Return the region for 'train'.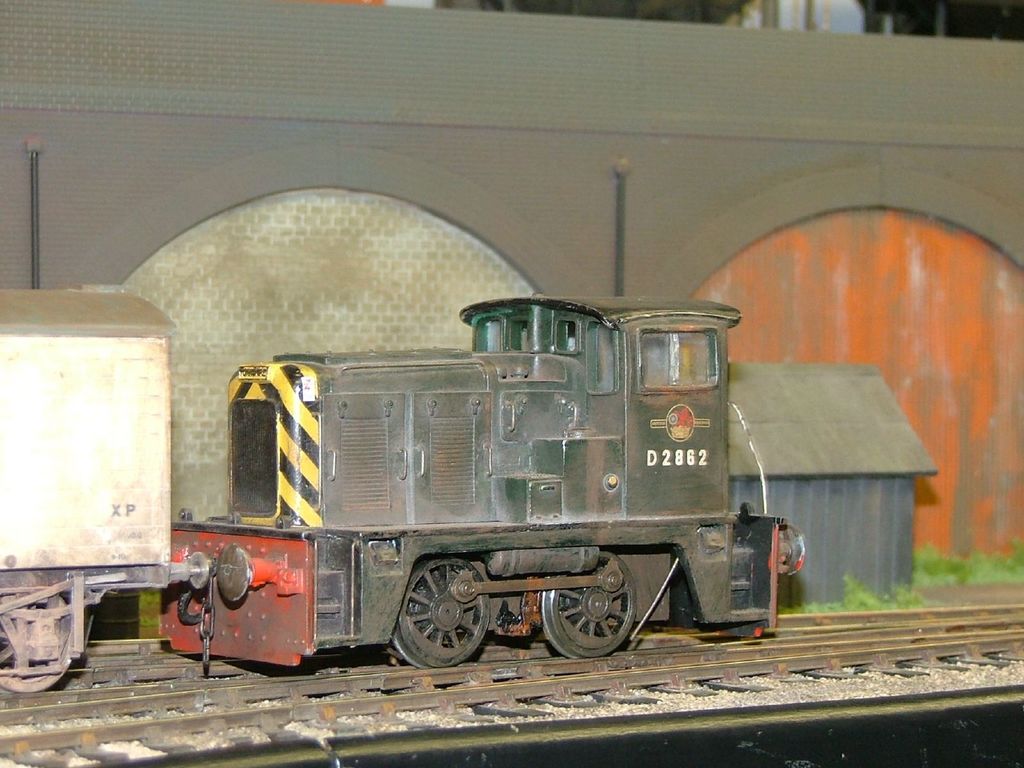
bbox(0, 281, 808, 705).
